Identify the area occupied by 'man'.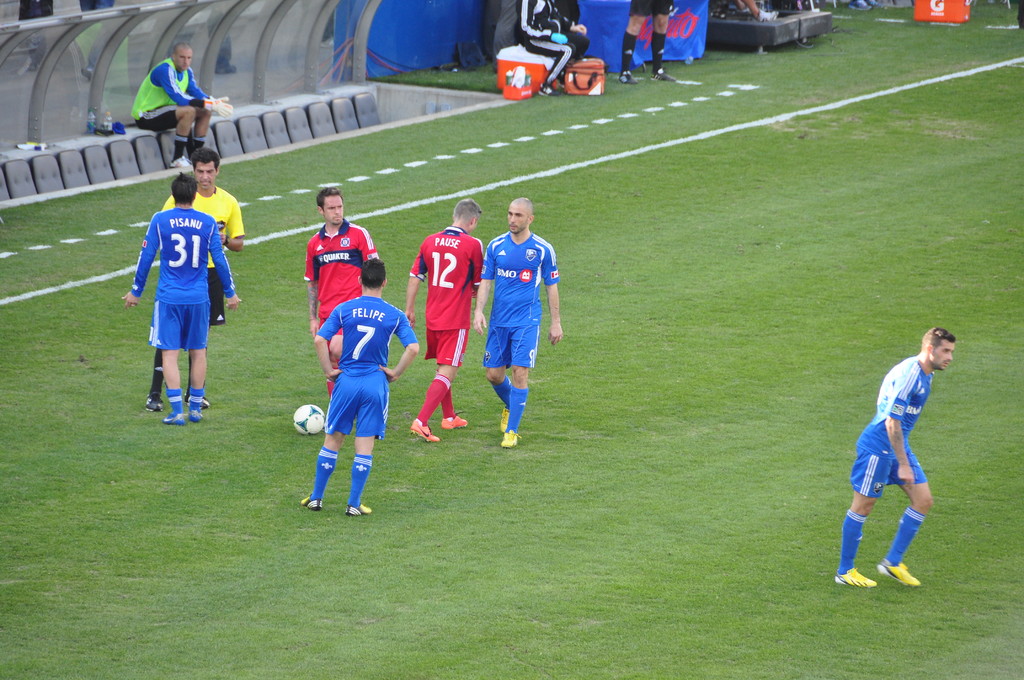
Area: left=616, top=0, right=677, bottom=83.
